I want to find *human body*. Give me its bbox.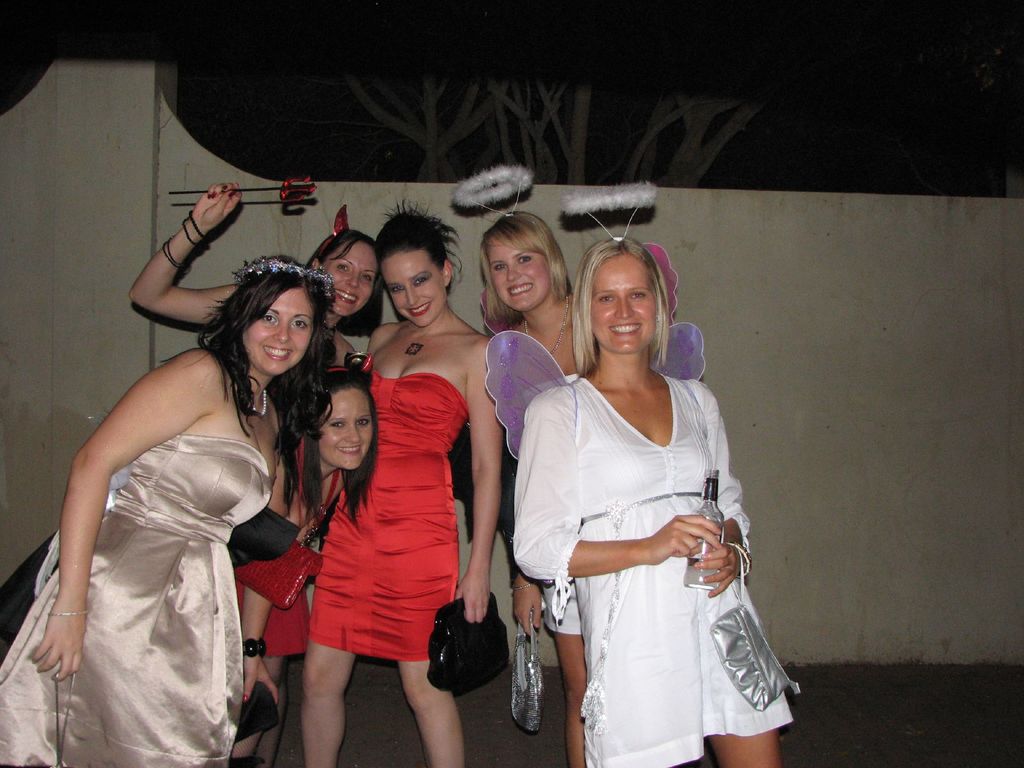
(473,212,572,767).
